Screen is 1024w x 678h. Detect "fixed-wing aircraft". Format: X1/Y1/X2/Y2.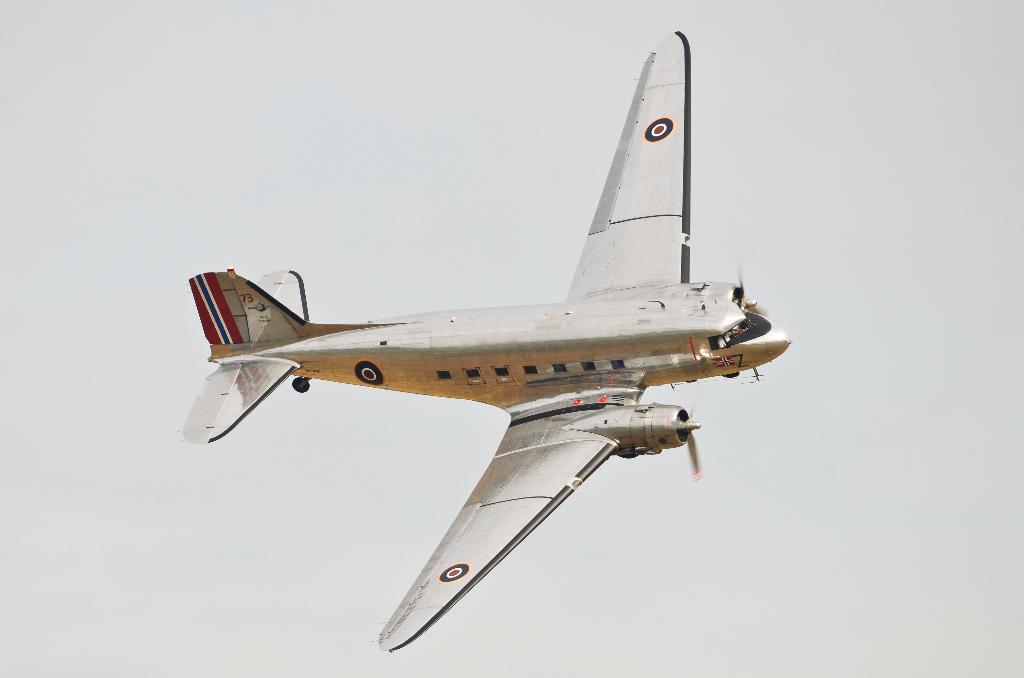
179/28/794/652.
